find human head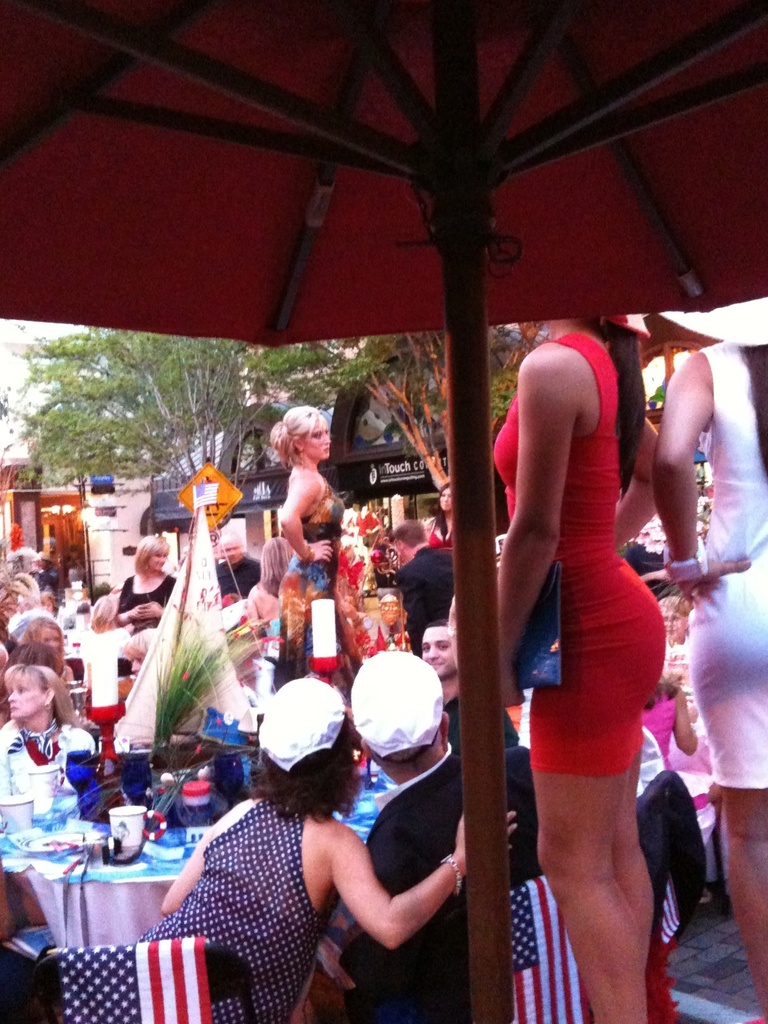
locate(257, 540, 303, 592)
